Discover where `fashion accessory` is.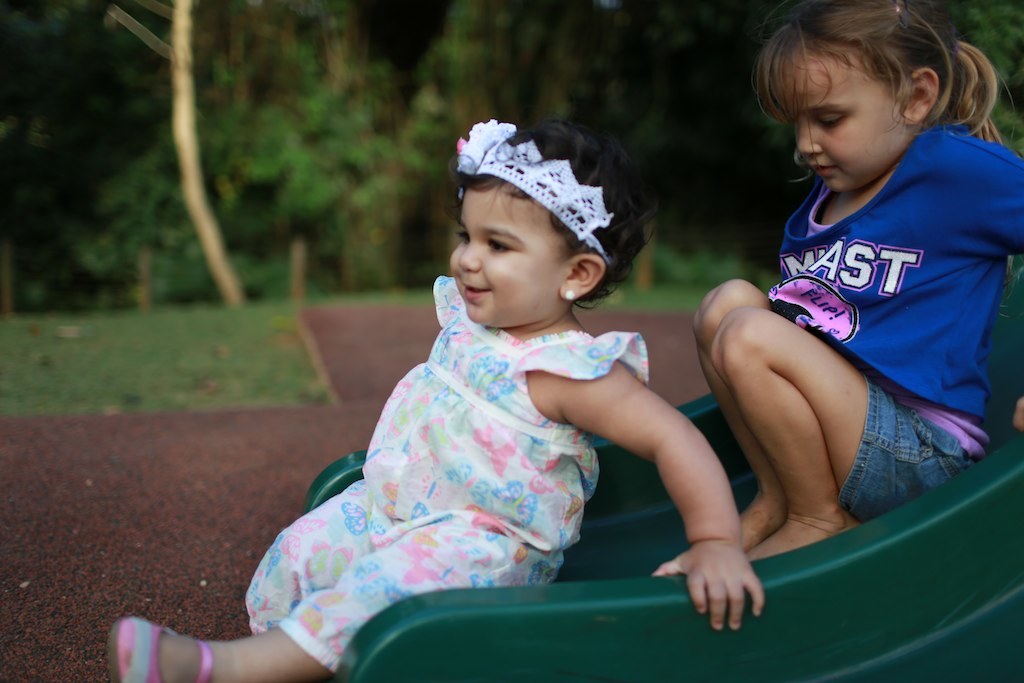
Discovered at <region>106, 616, 217, 682</region>.
